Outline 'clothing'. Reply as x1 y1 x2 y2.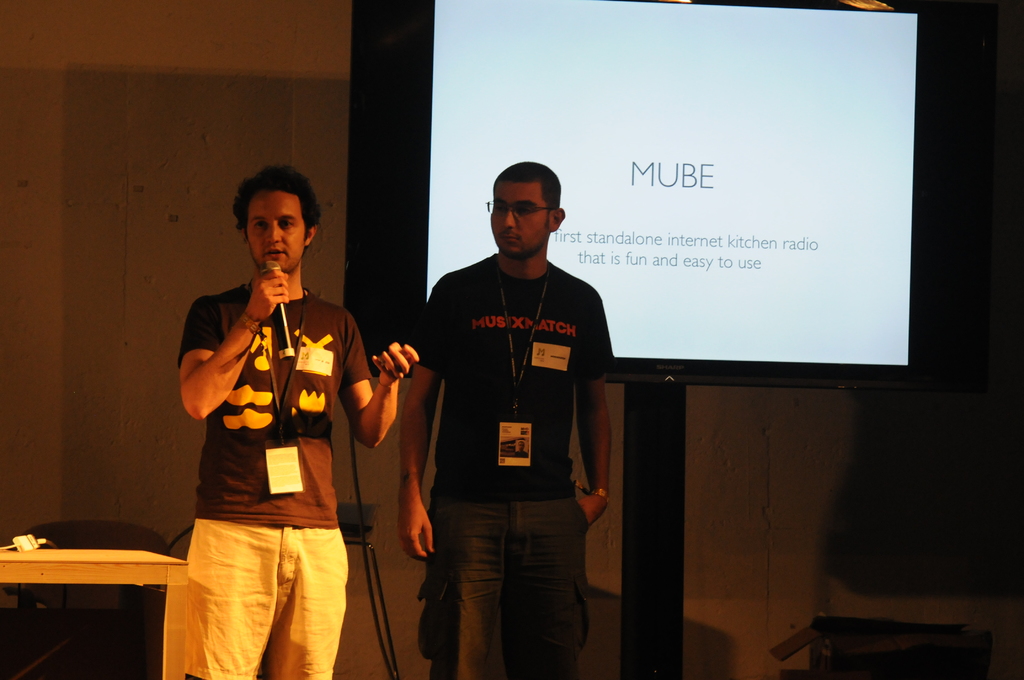
398 257 618 672.
